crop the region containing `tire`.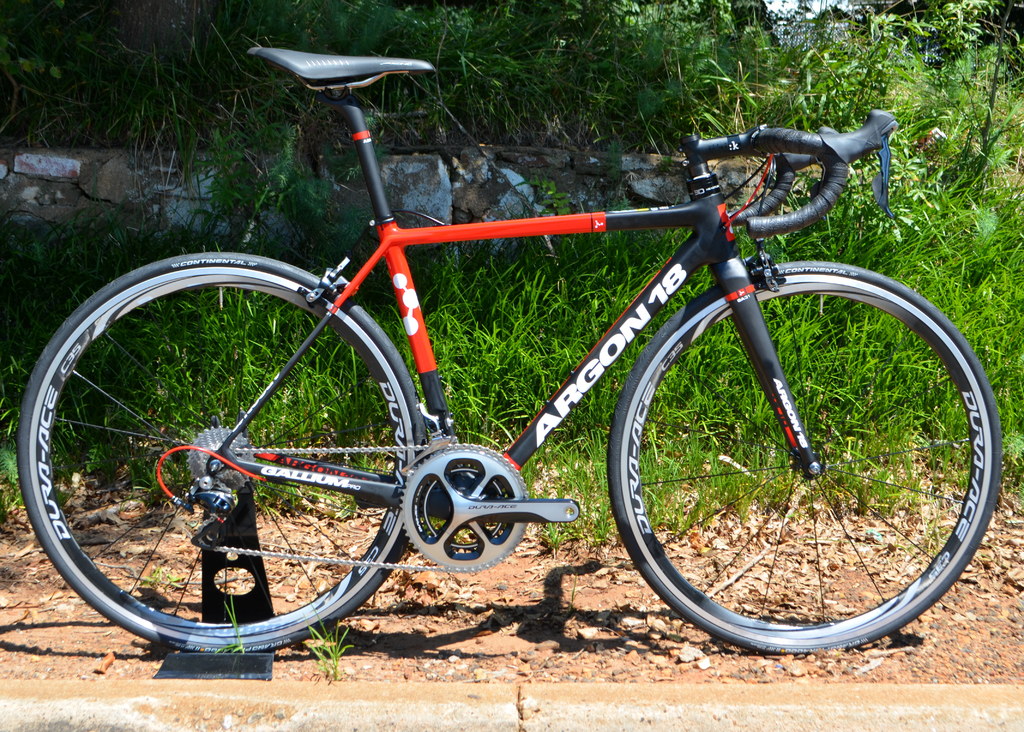
Crop region: bbox=[609, 261, 1003, 655].
